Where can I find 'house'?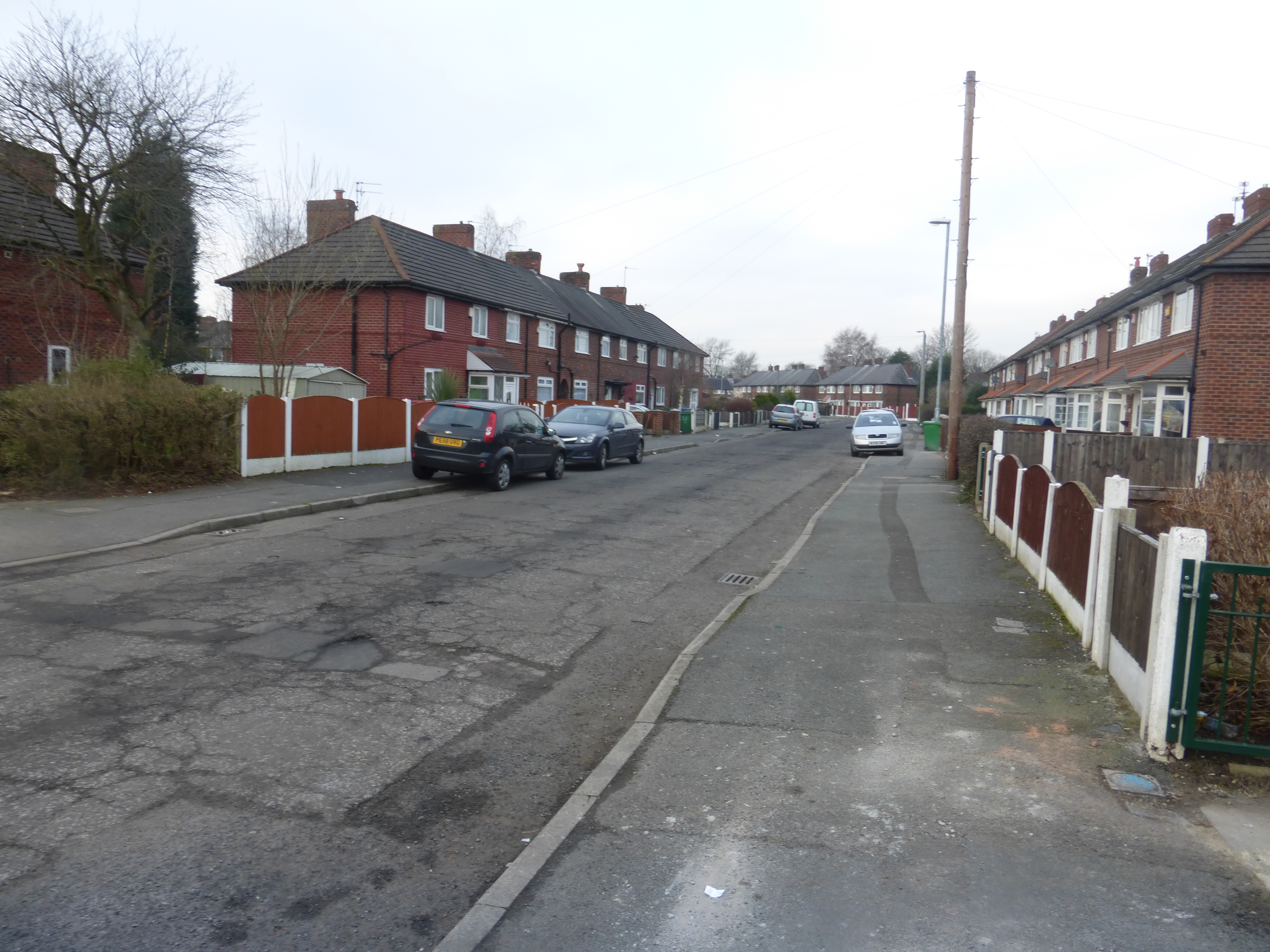
You can find it at <box>0,39,46,108</box>.
